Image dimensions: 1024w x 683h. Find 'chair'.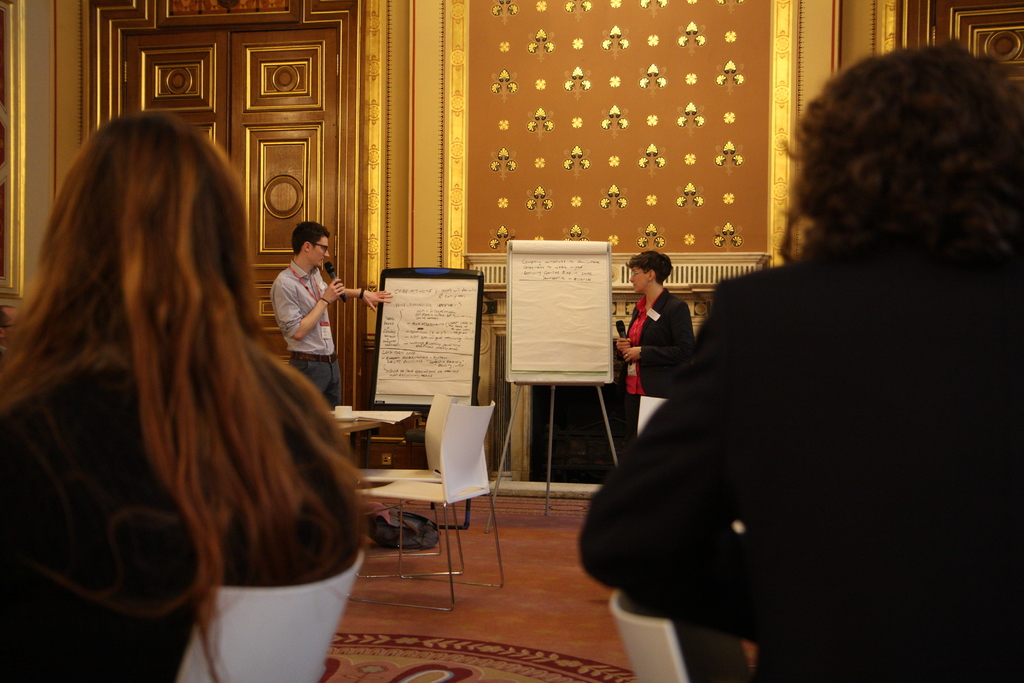
box(609, 588, 754, 682).
